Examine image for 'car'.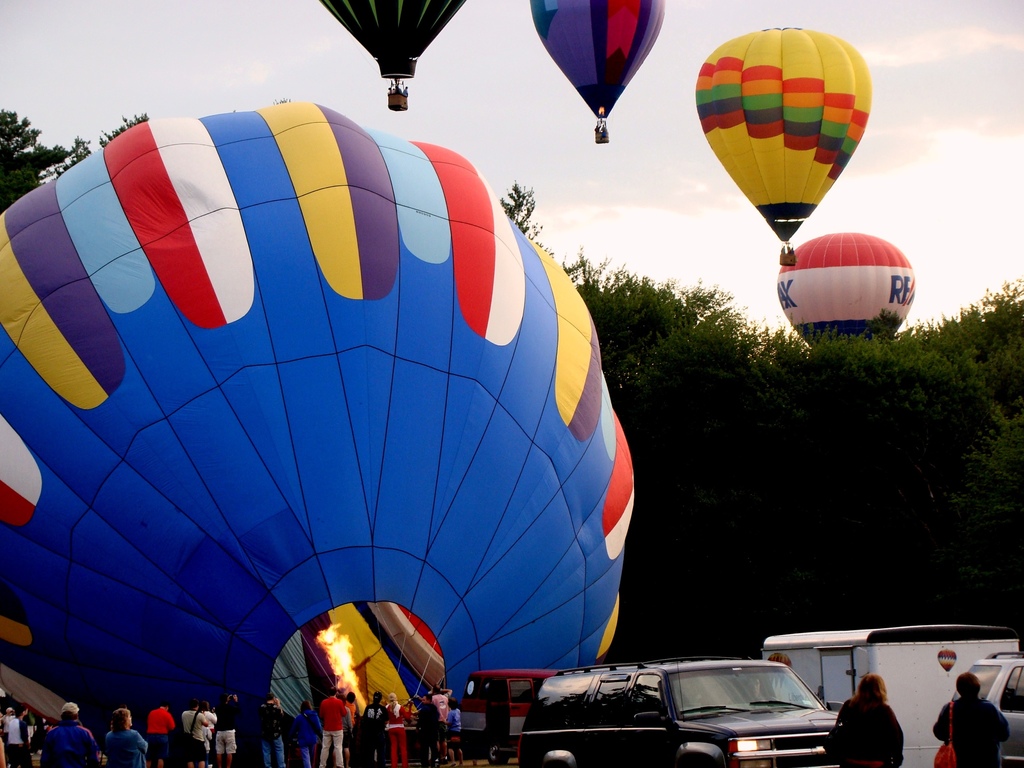
Examination result: [x1=516, y1=652, x2=842, y2=767].
